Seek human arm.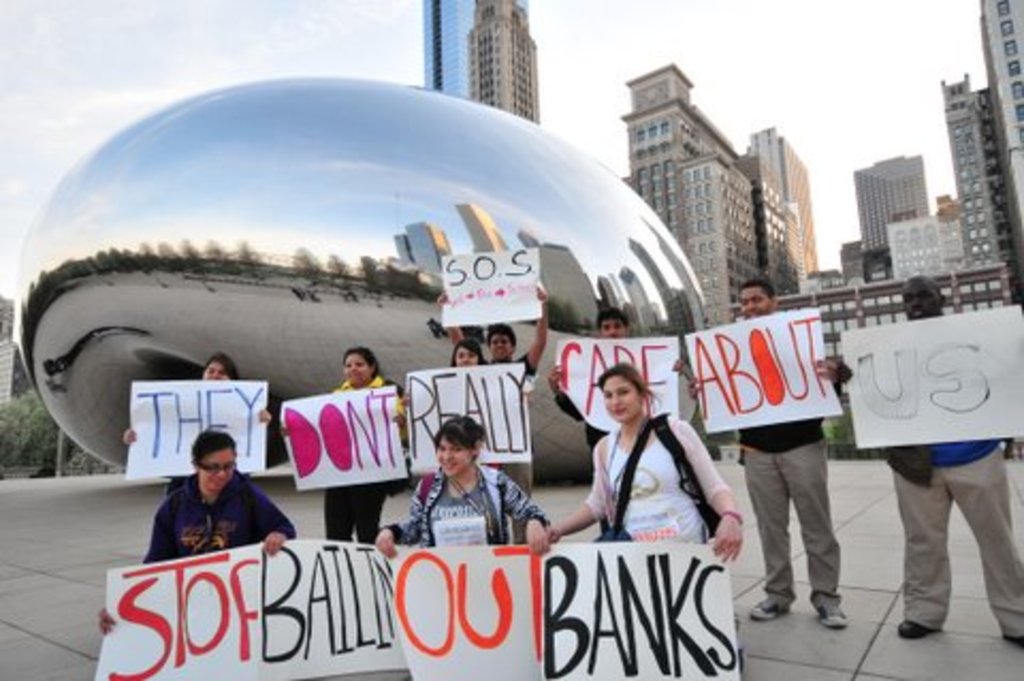
[369,482,420,559].
